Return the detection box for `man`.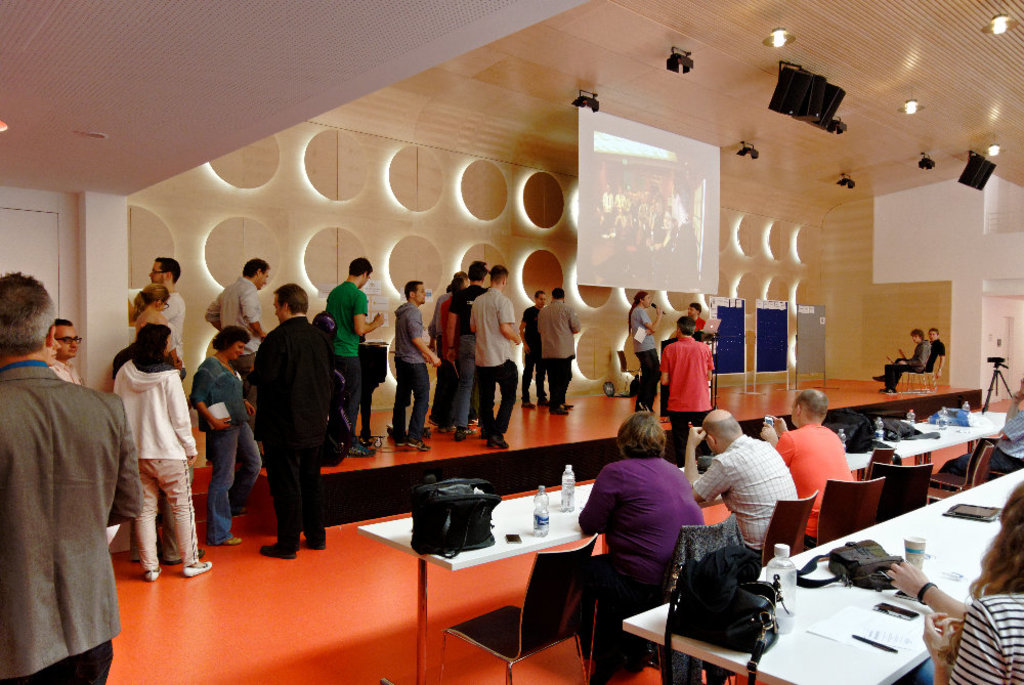
[left=537, top=283, right=584, bottom=416].
